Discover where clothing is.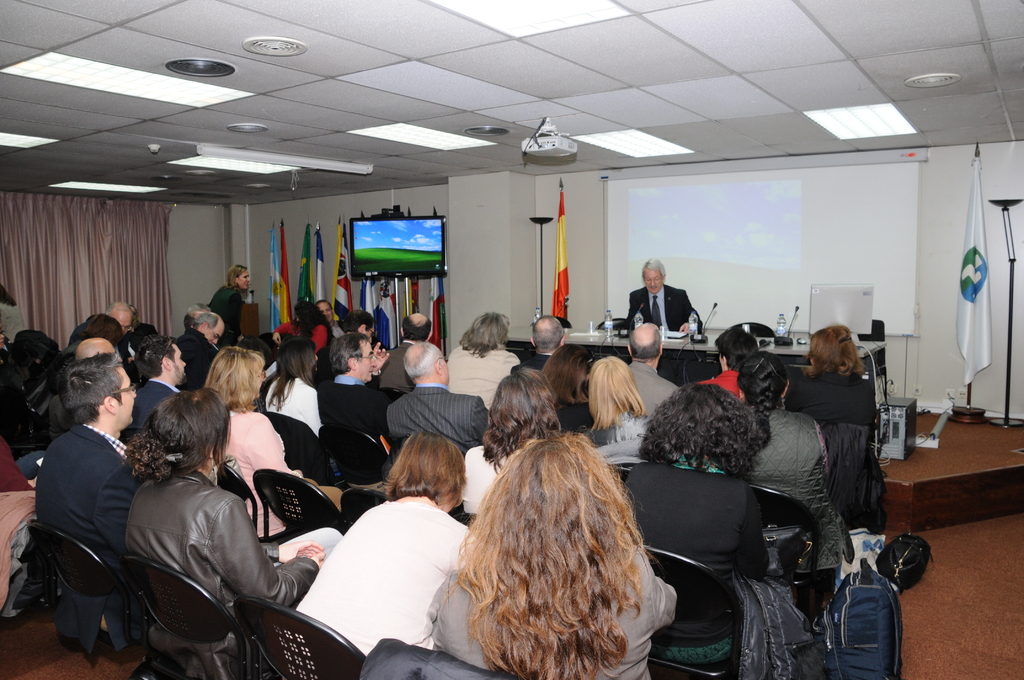
Discovered at {"x1": 387, "y1": 389, "x2": 490, "y2": 454}.
